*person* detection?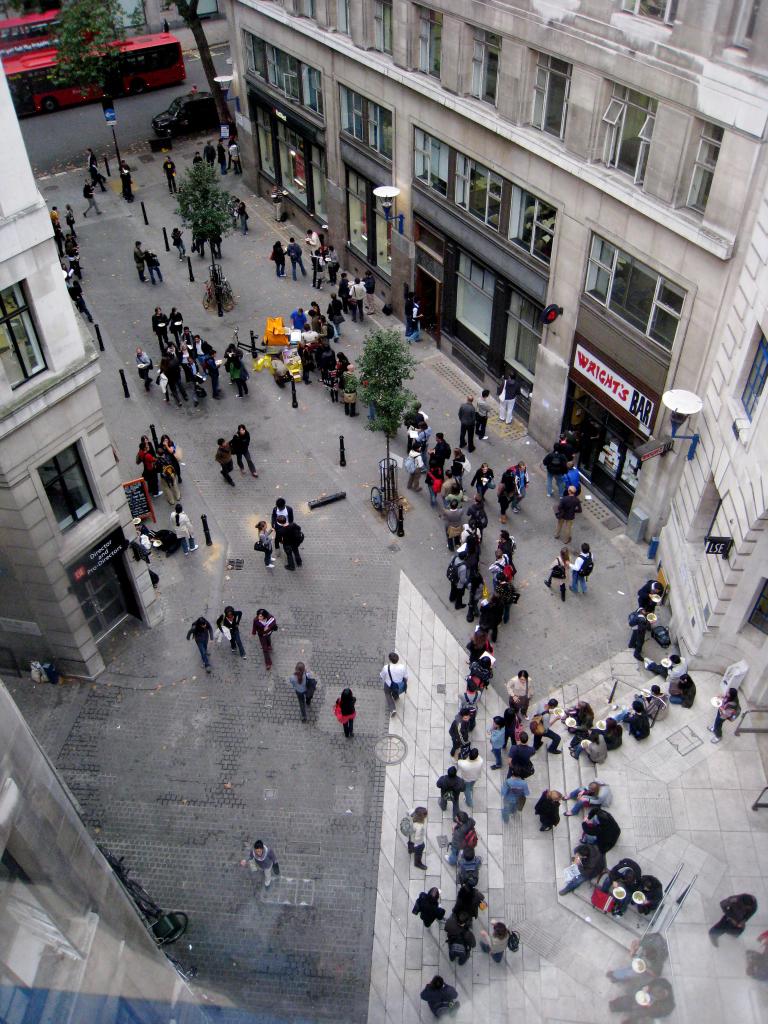
l=120, t=169, r=138, b=204
